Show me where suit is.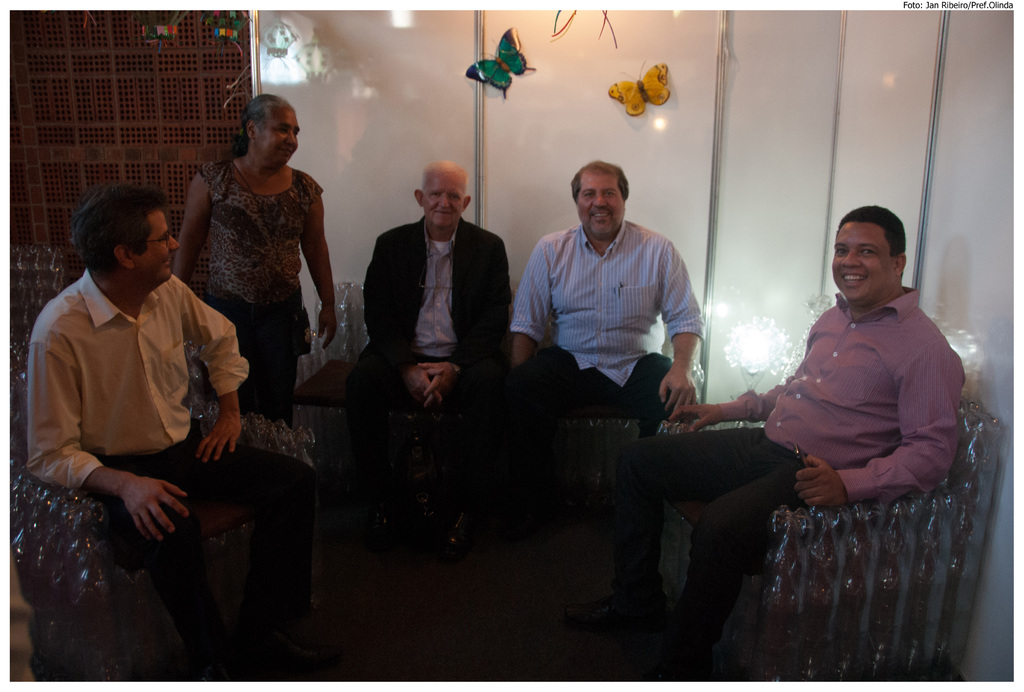
suit is at bbox(346, 166, 525, 545).
